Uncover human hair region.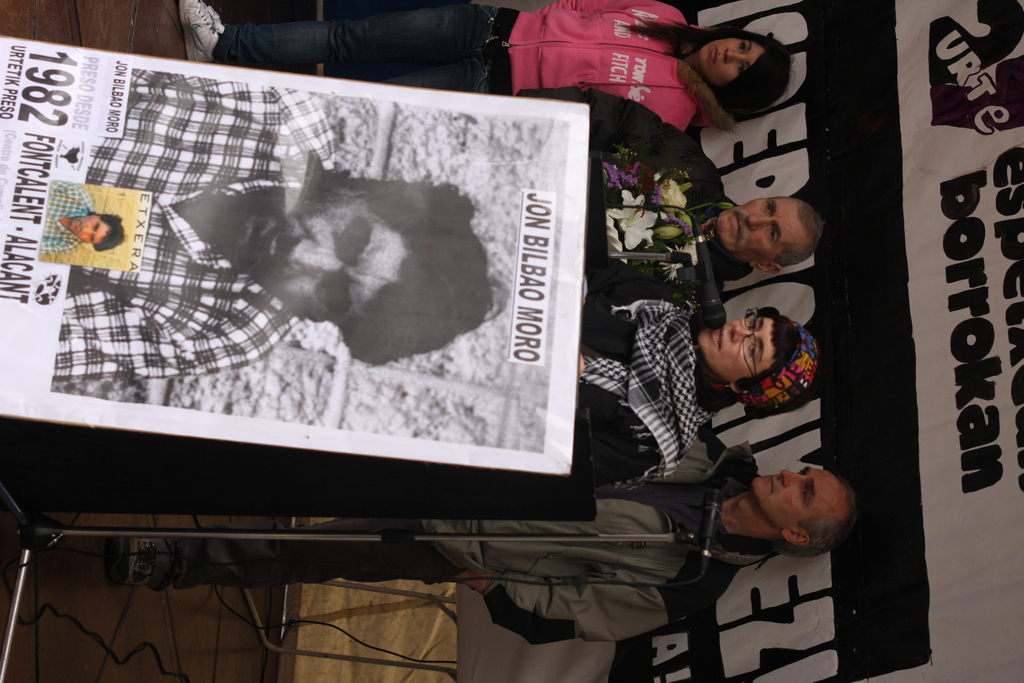
Uncovered: x1=619, y1=29, x2=787, y2=123.
